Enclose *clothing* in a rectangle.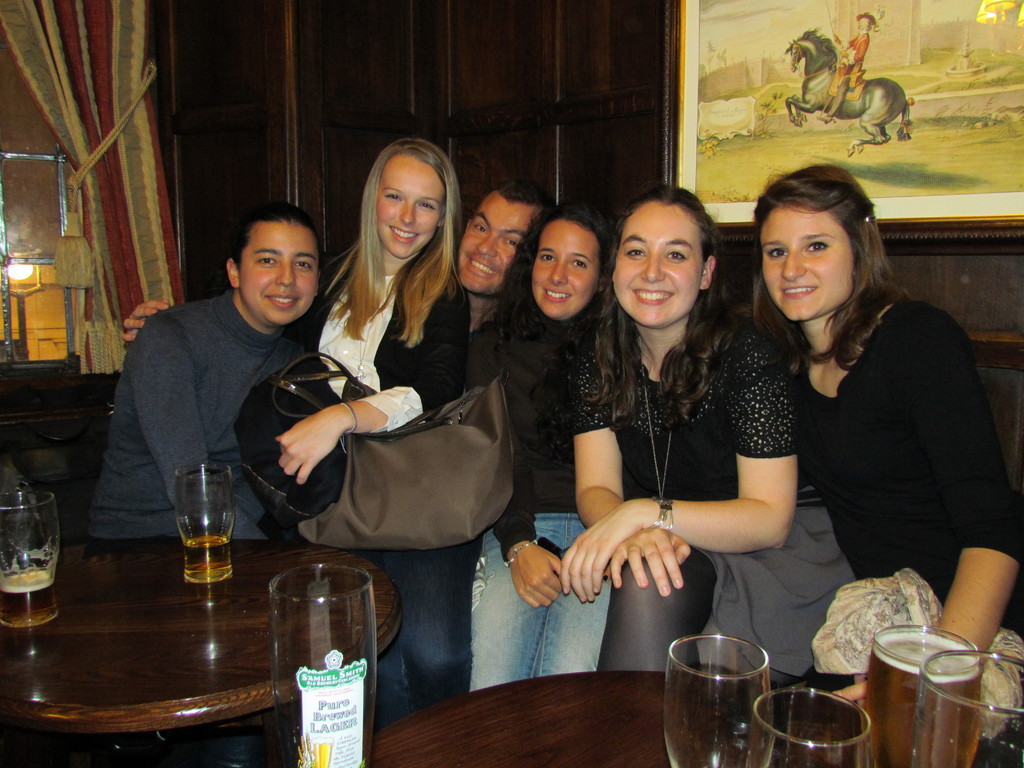
bbox=[596, 292, 1023, 685].
